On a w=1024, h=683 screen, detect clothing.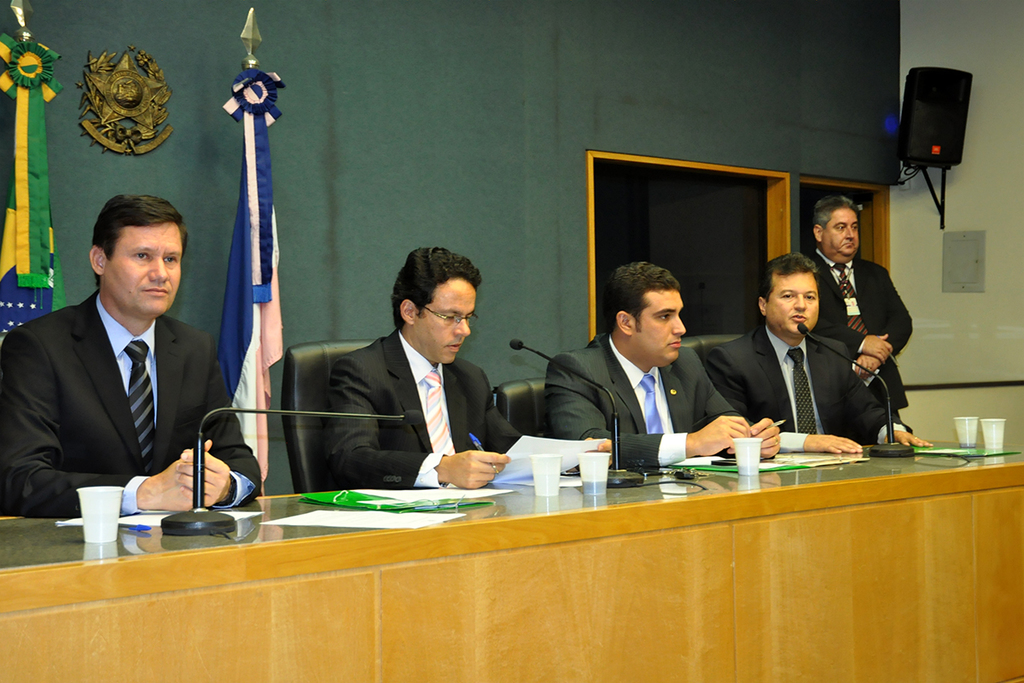
{"x1": 0, "y1": 287, "x2": 263, "y2": 514}.
